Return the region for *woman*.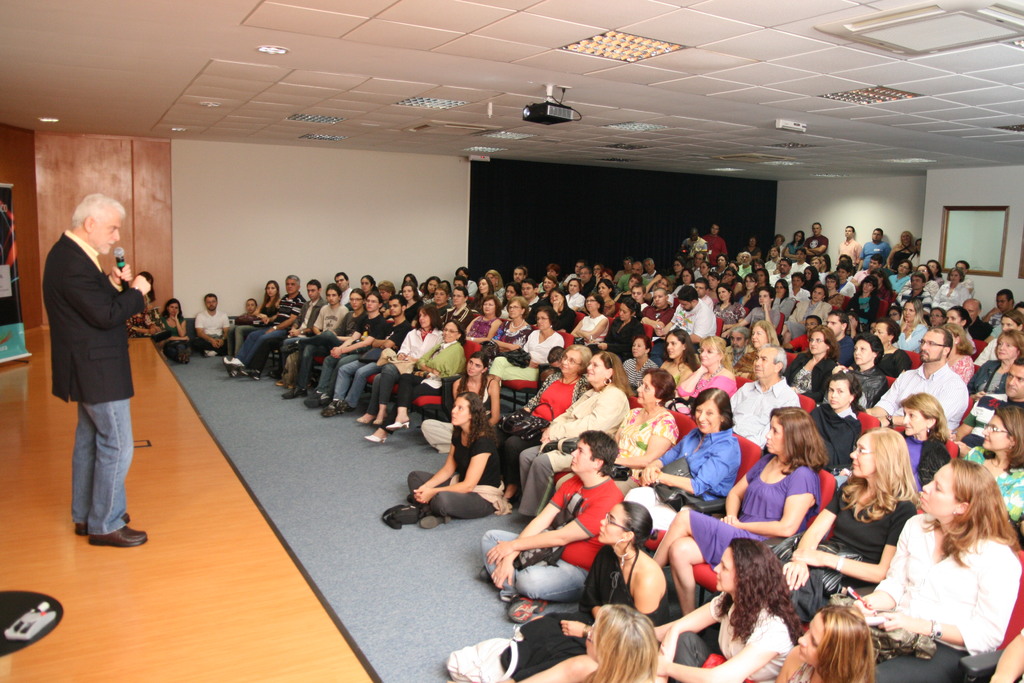
{"x1": 600, "y1": 261, "x2": 613, "y2": 276}.
